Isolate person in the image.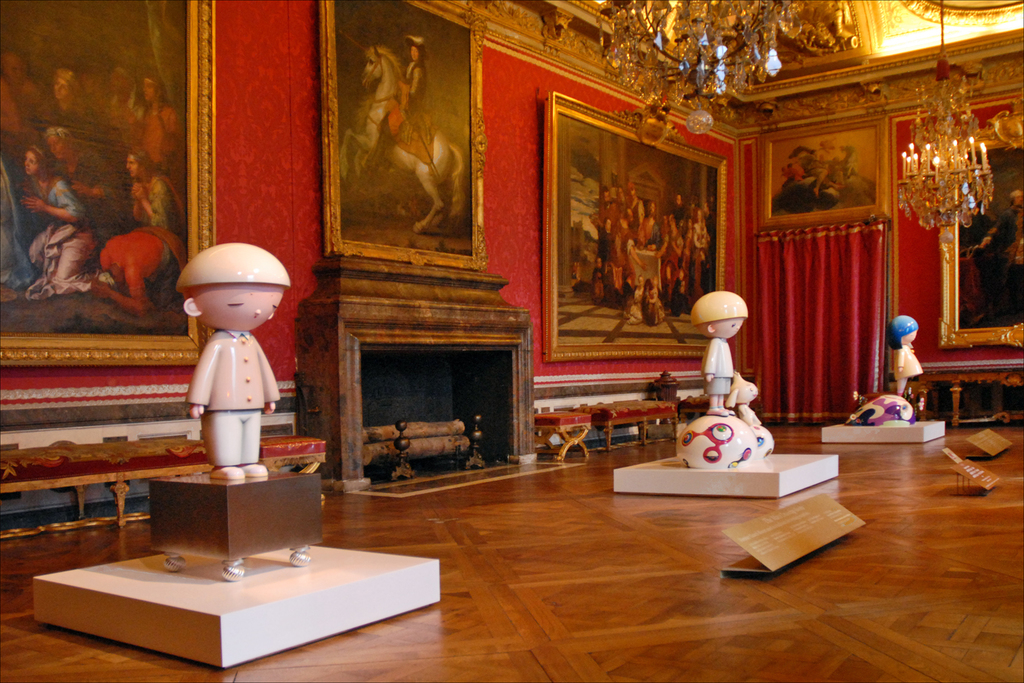
Isolated region: left=42, top=128, right=119, bottom=242.
